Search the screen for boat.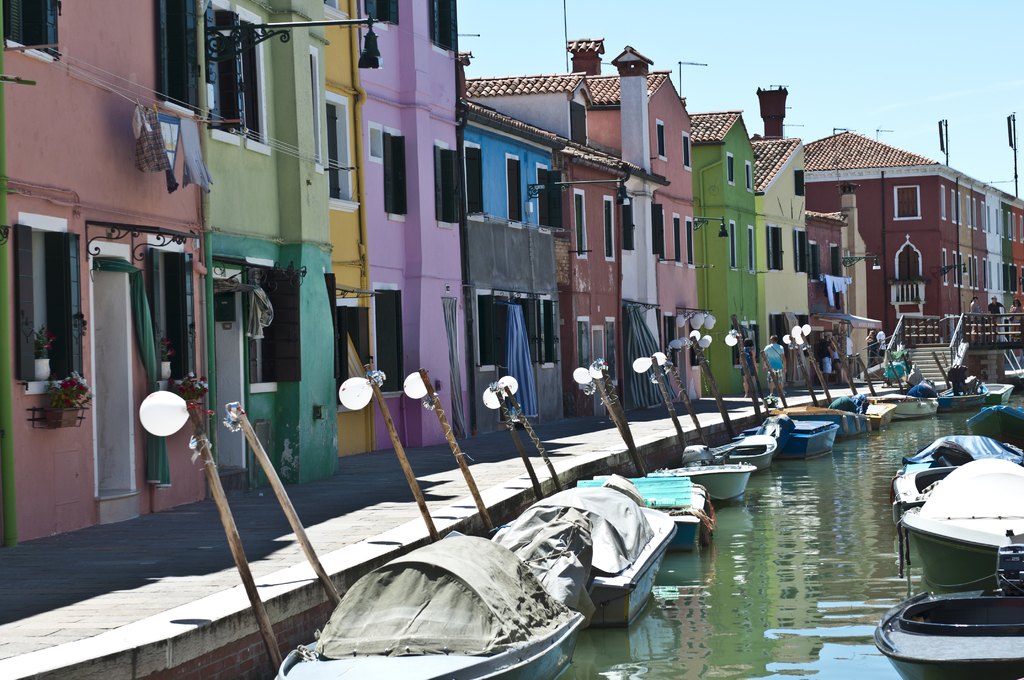
Found at 278/529/584/679.
